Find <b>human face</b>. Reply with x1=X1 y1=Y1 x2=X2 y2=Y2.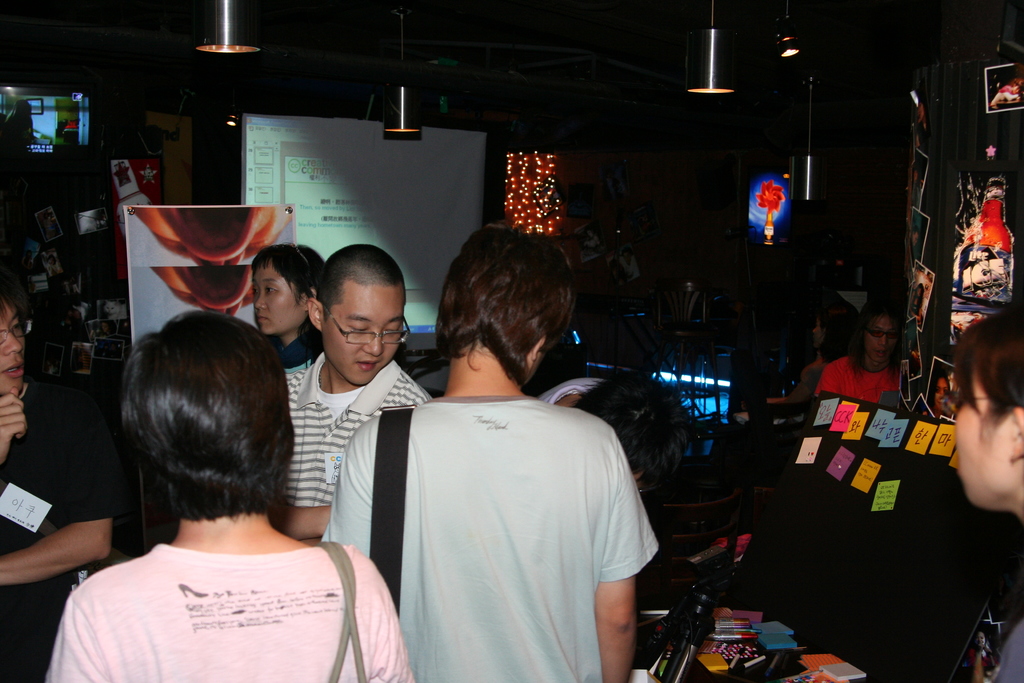
x1=323 y1=284 x2=406 y2=387.
